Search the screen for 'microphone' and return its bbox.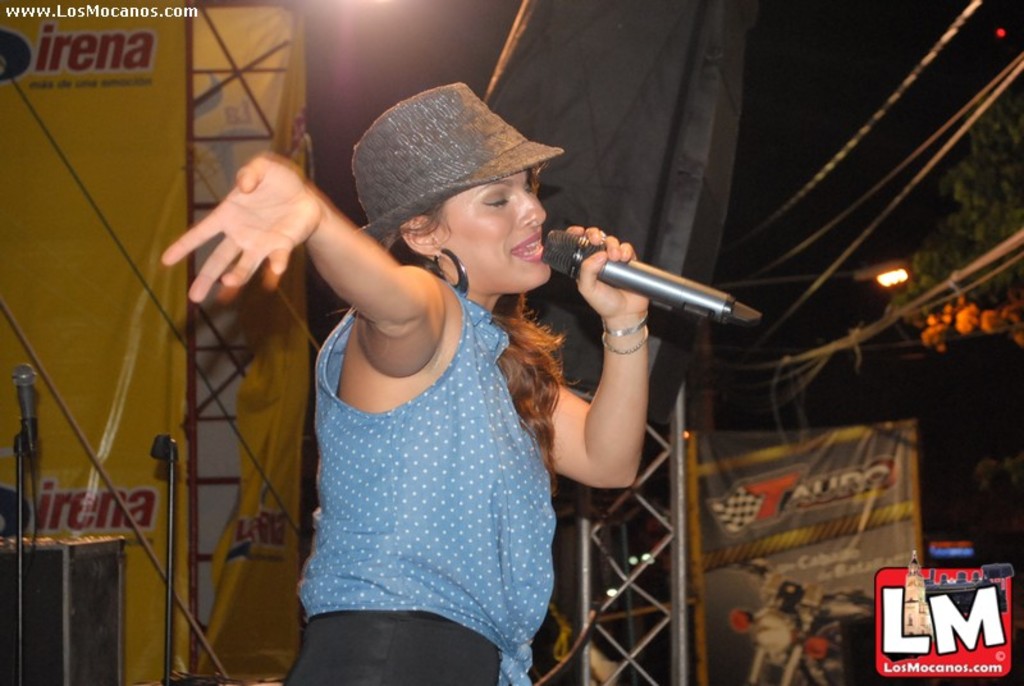
Found: rect(515, 223, 723, 317).
